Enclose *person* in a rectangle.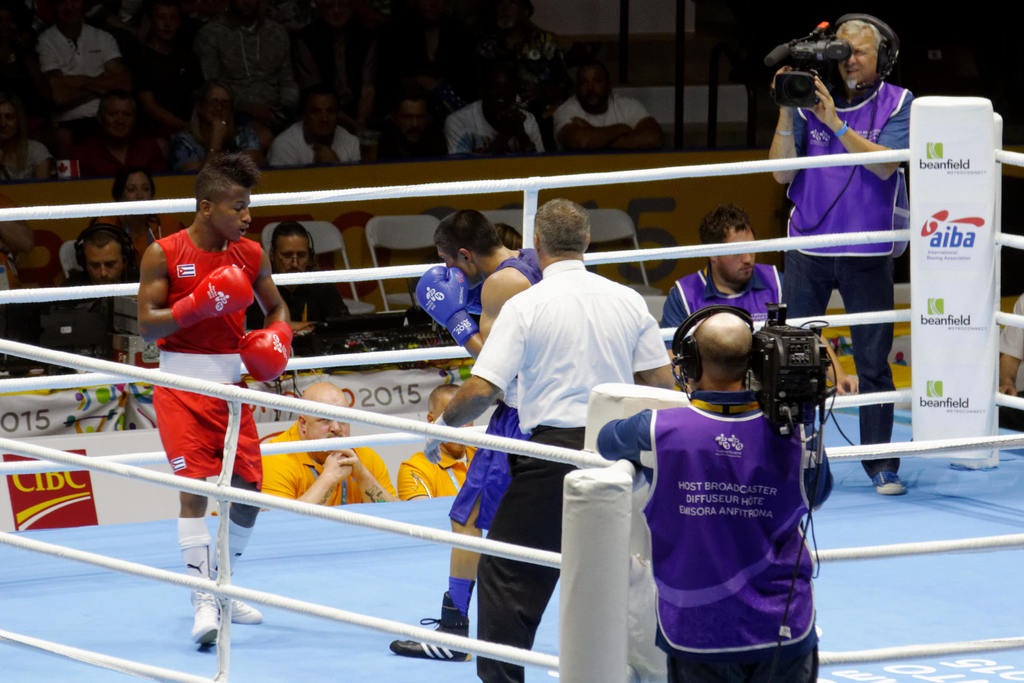
[x1=423, y1=197, x2=683, y2=682].
